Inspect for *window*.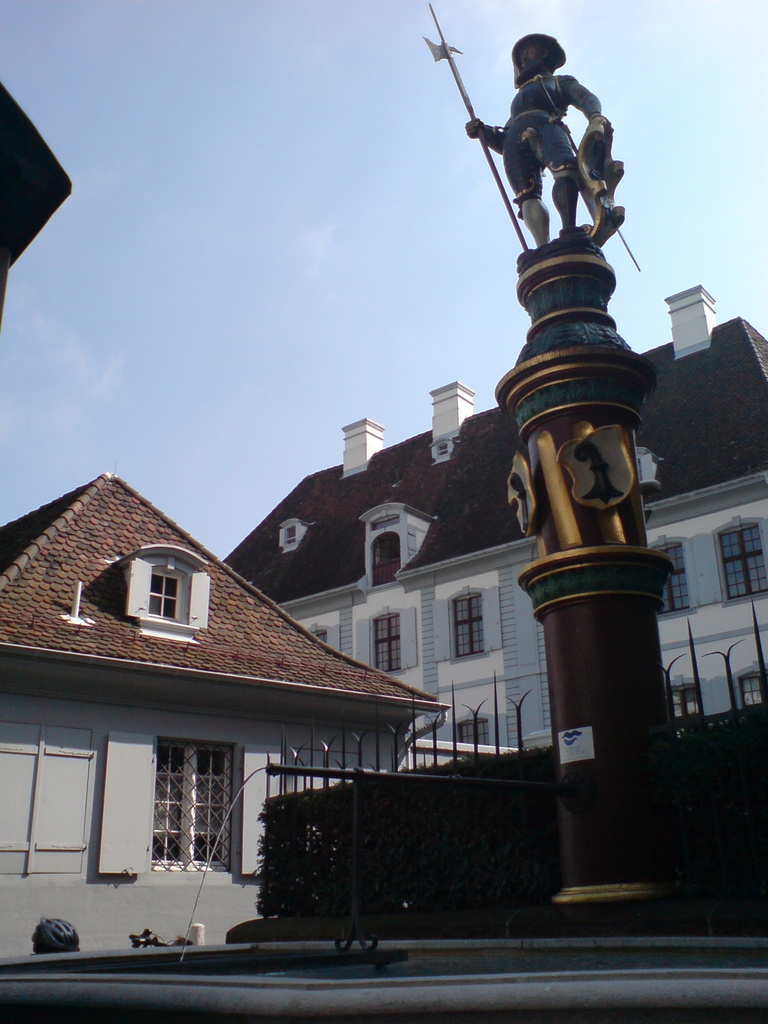
Inspection: bbox=[156, 736, 238, 870].
